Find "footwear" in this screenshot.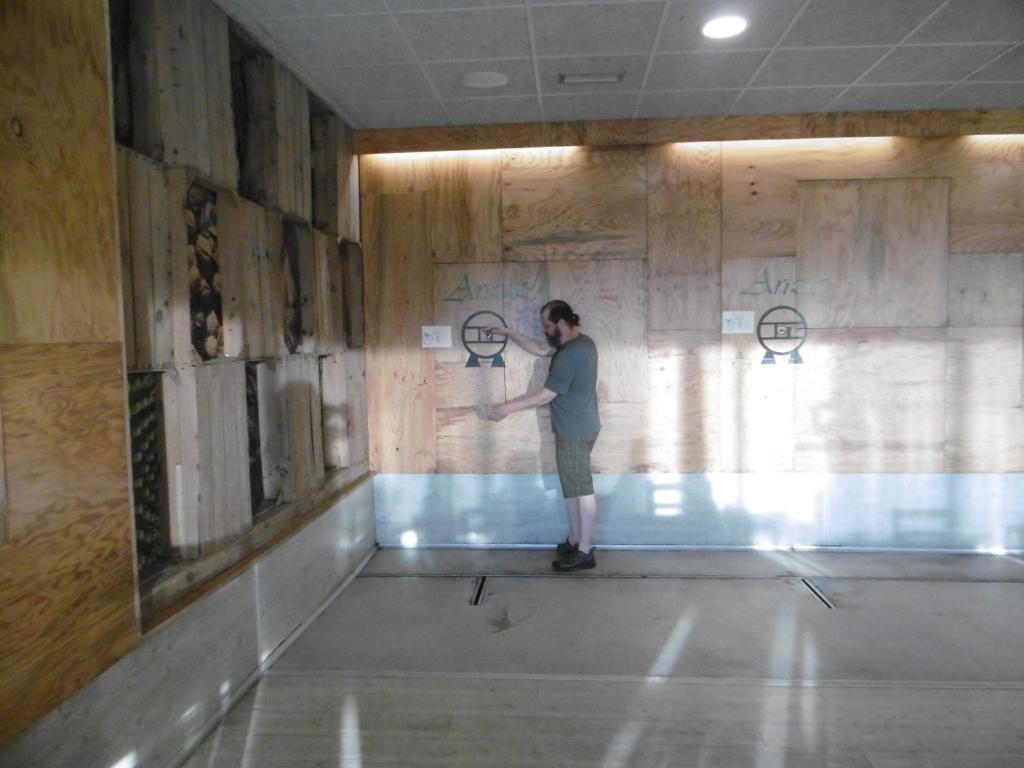
The bounding box for "footwear" is (x1=554, y1=541, x2=579, y2=554).
